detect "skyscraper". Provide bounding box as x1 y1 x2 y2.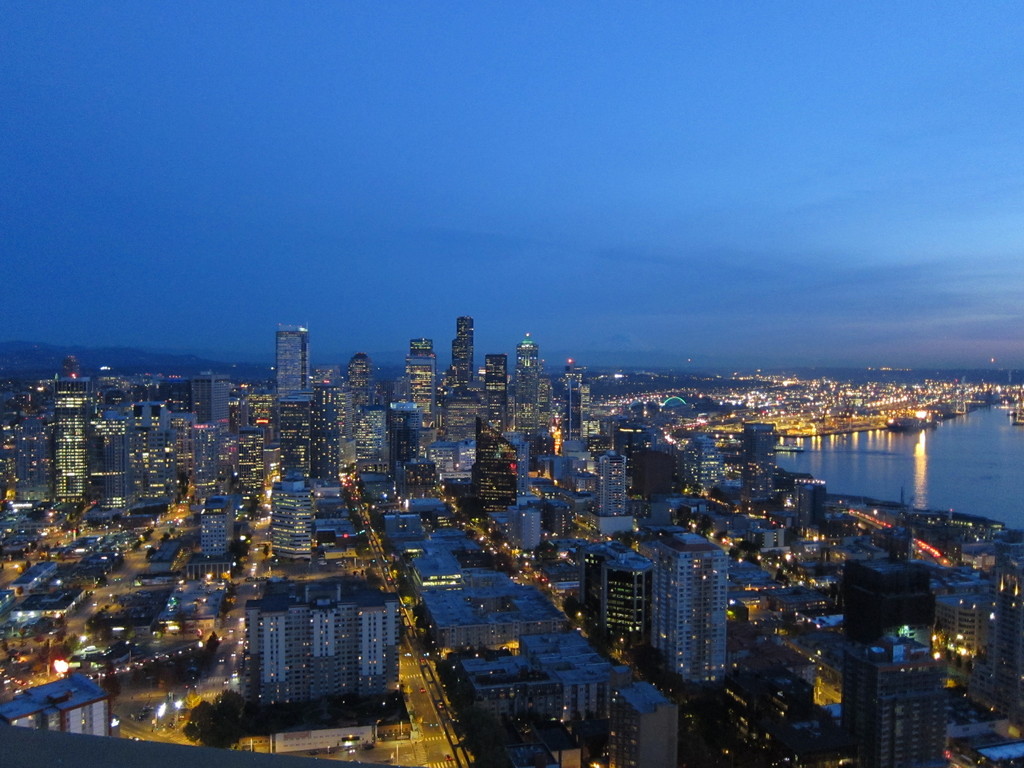
561 374 609 452.
